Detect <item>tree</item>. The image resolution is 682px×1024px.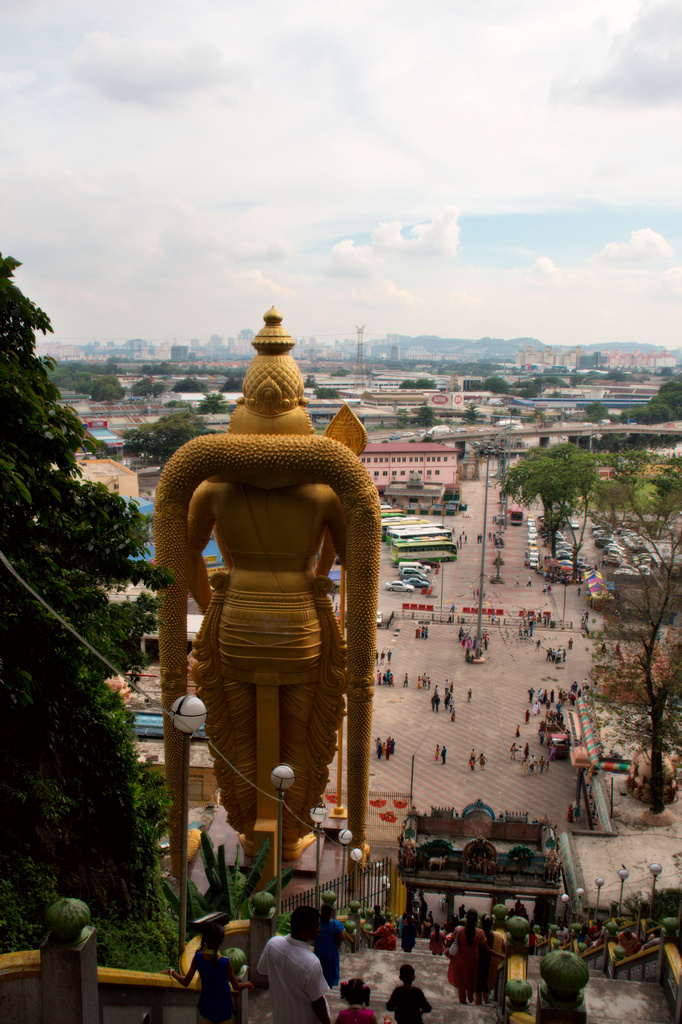
bbox=(486, 374, 508, 390).
